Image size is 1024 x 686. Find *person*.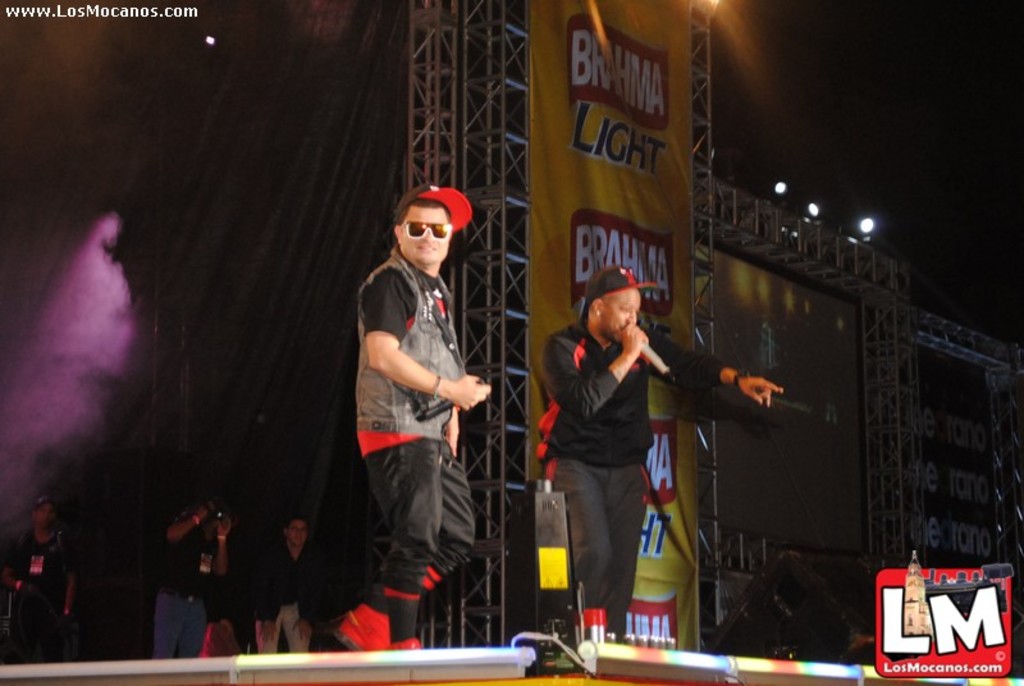
248, 506, 317, 653.
